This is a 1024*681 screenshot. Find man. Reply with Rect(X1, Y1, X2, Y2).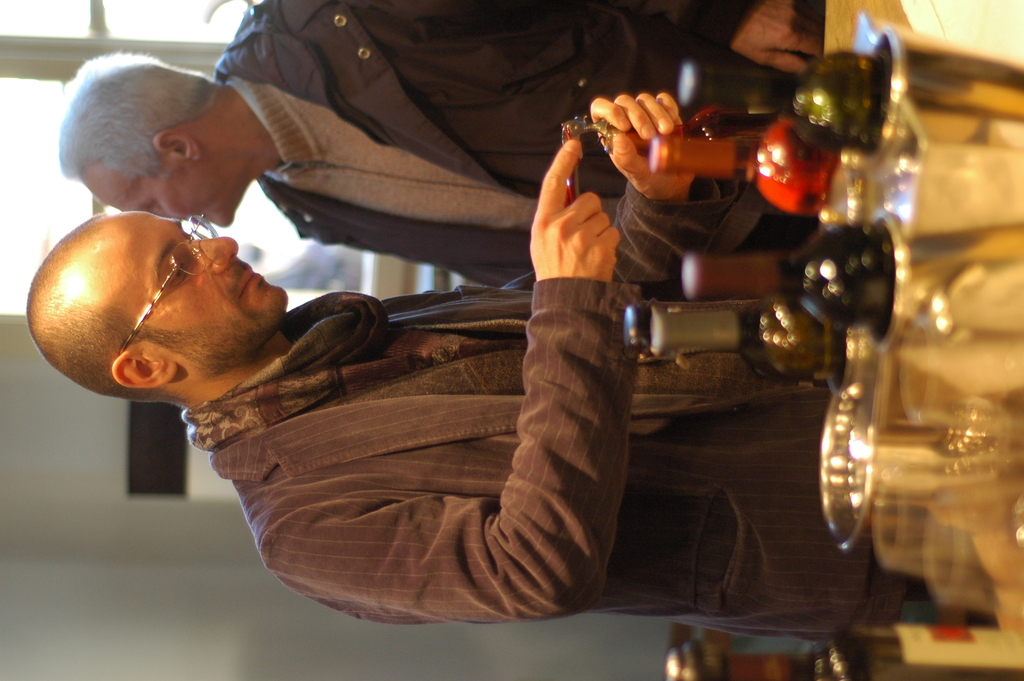
Rect(19, 108, 895, 621).
